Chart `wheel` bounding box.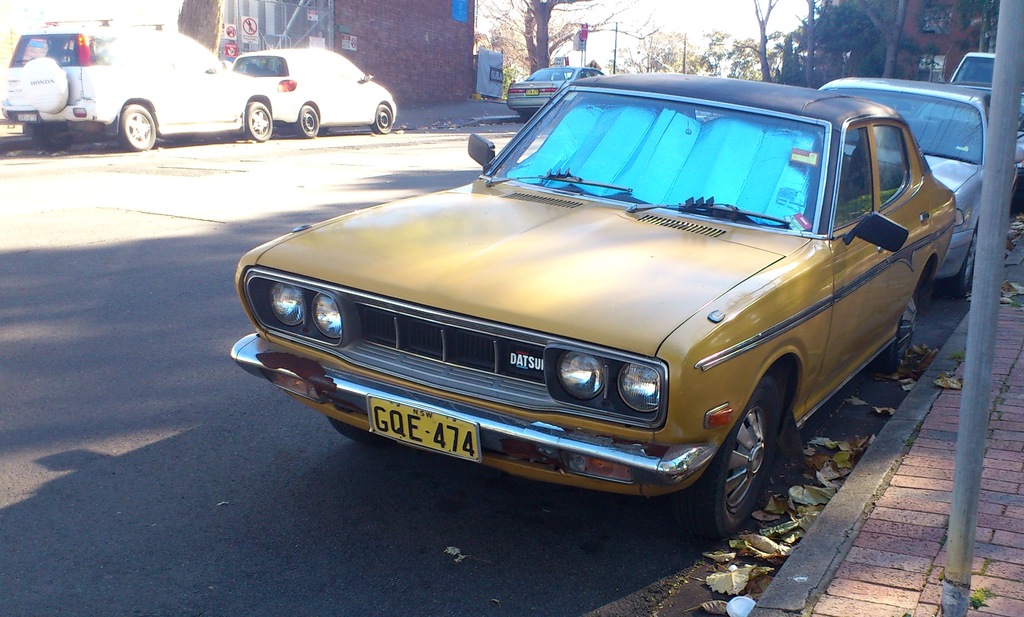
Charted: 296,104,316,136.
